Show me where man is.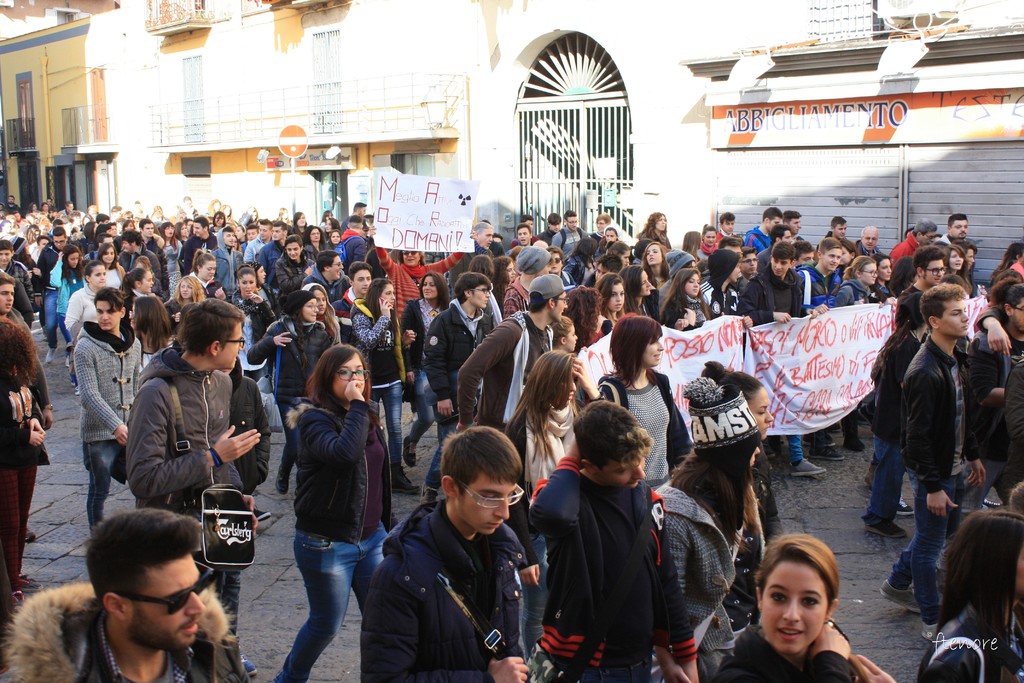
man is at 333:261:366:342.
